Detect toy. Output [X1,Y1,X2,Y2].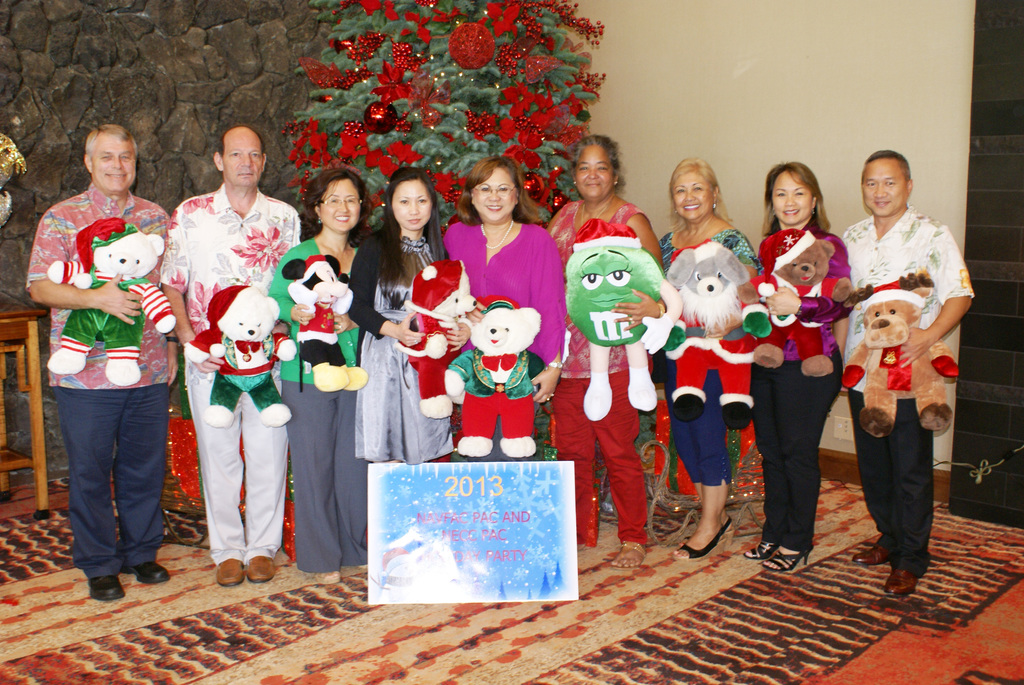
[180,281,302,434].
